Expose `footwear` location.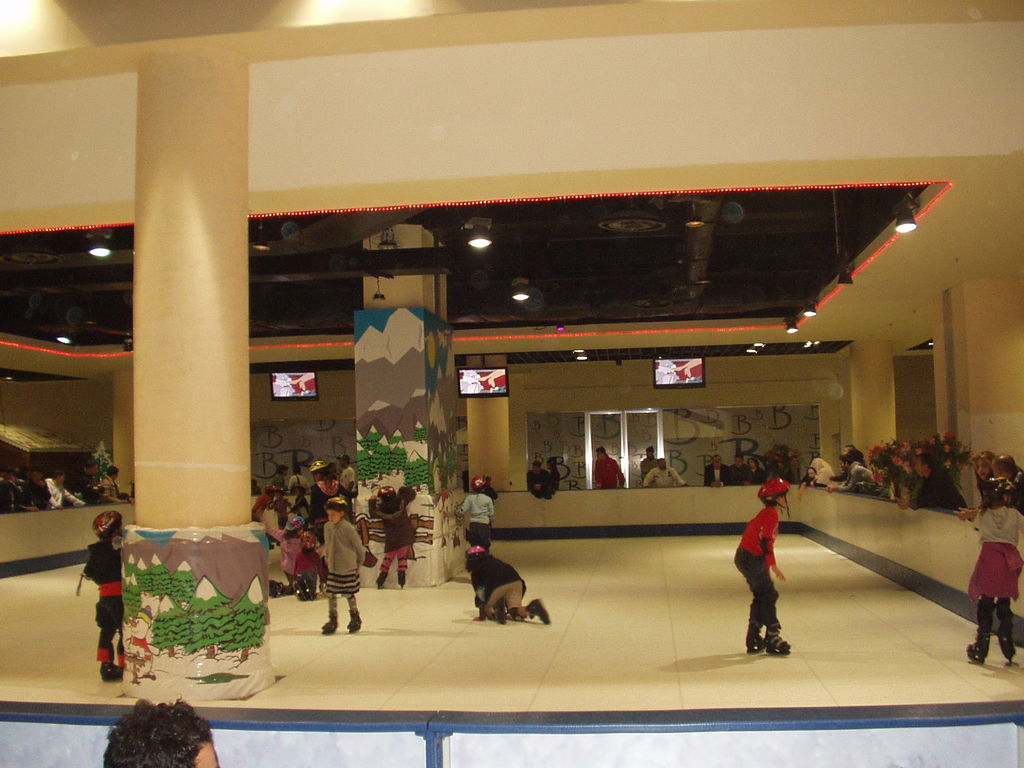
Exposed at <box>964,636,992,666</box>.
